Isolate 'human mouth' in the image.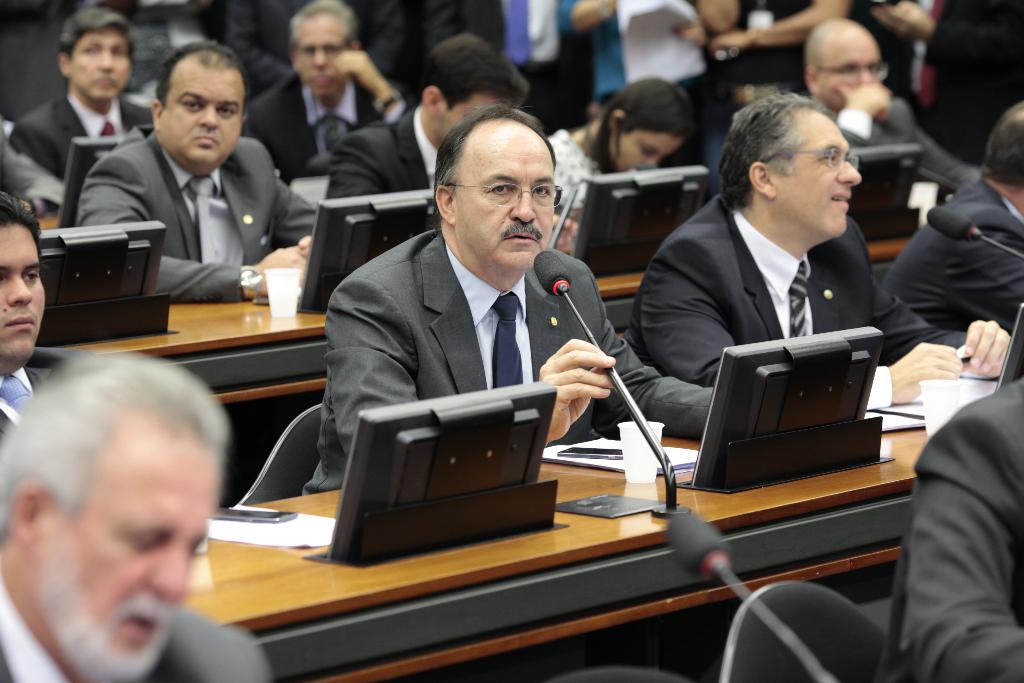
Isolated region: locate(115, 600, 174, 646).
